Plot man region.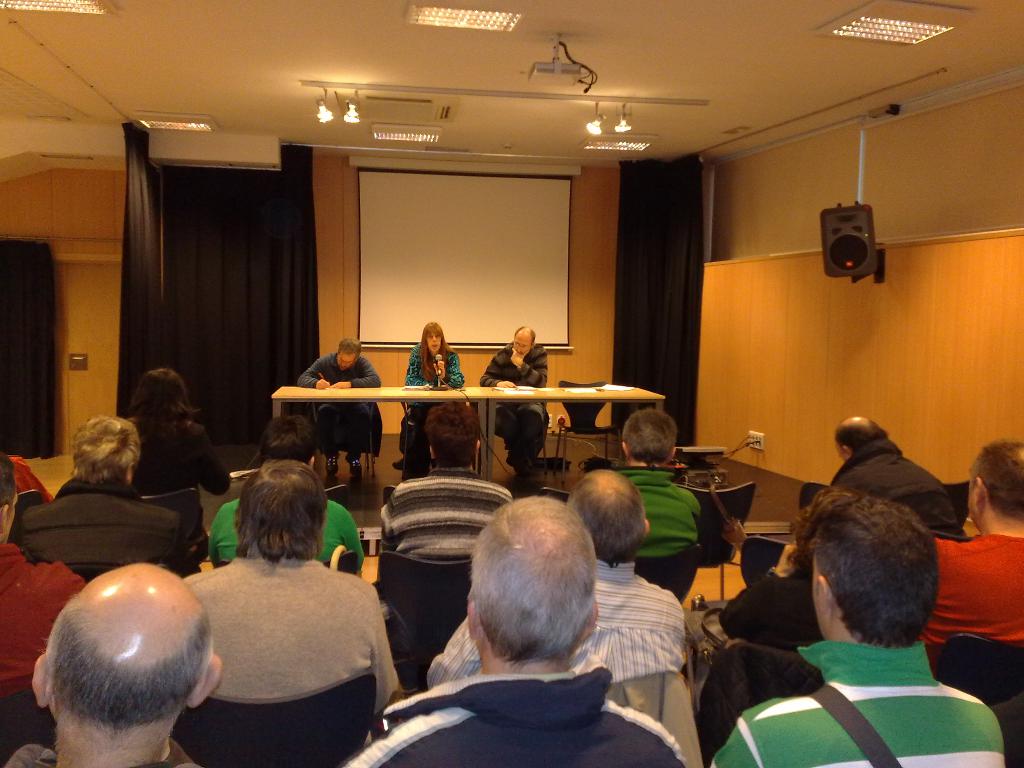
Plotted at {"x1": 828, "y1": 413, "x2": 956, "y2": 539}.
